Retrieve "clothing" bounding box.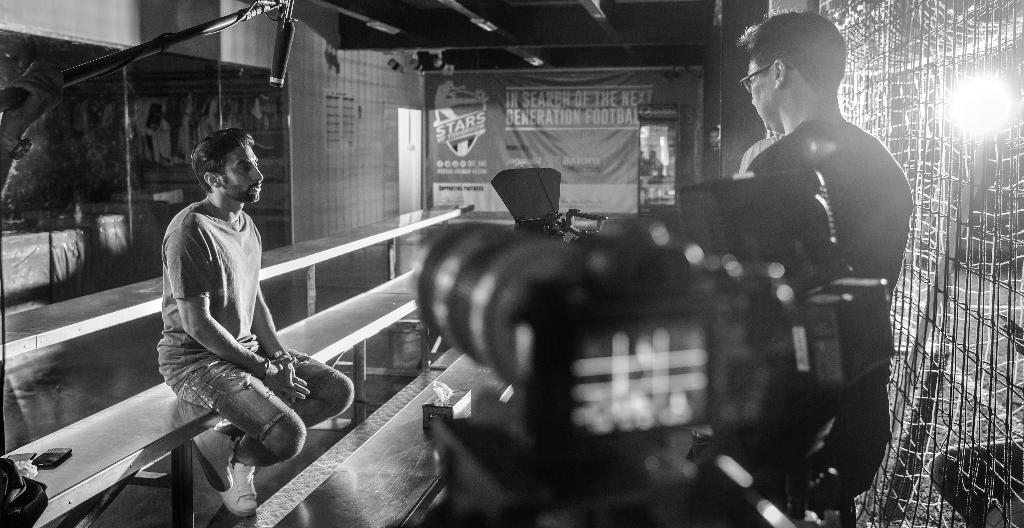
Bounding box: locate(152, 155, 307, 471).
